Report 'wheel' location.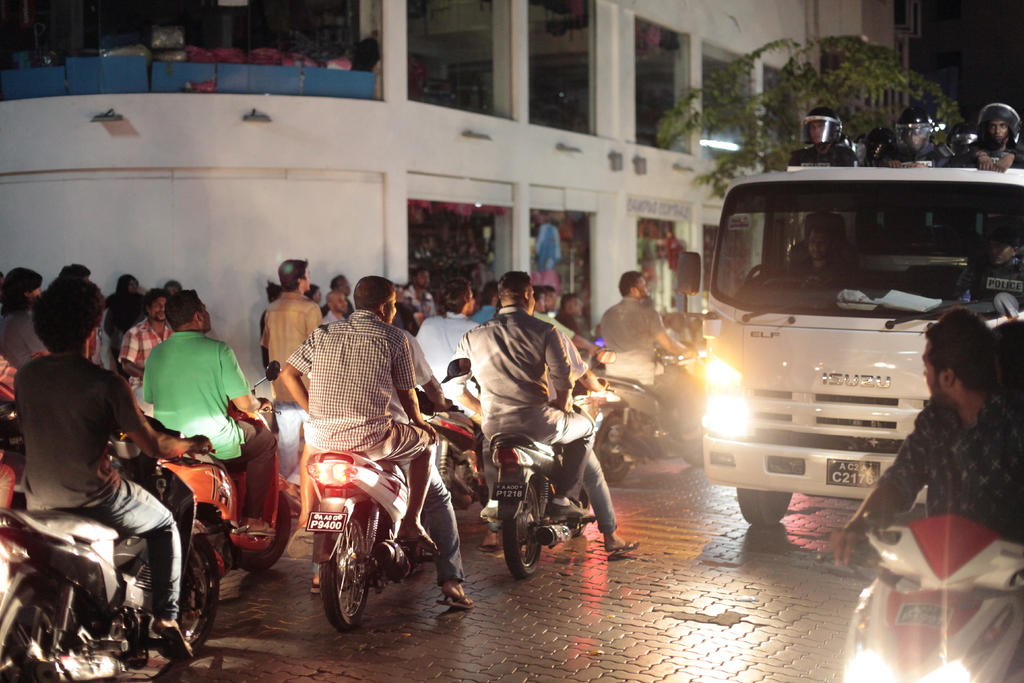
Report: 0/584/92/682.
